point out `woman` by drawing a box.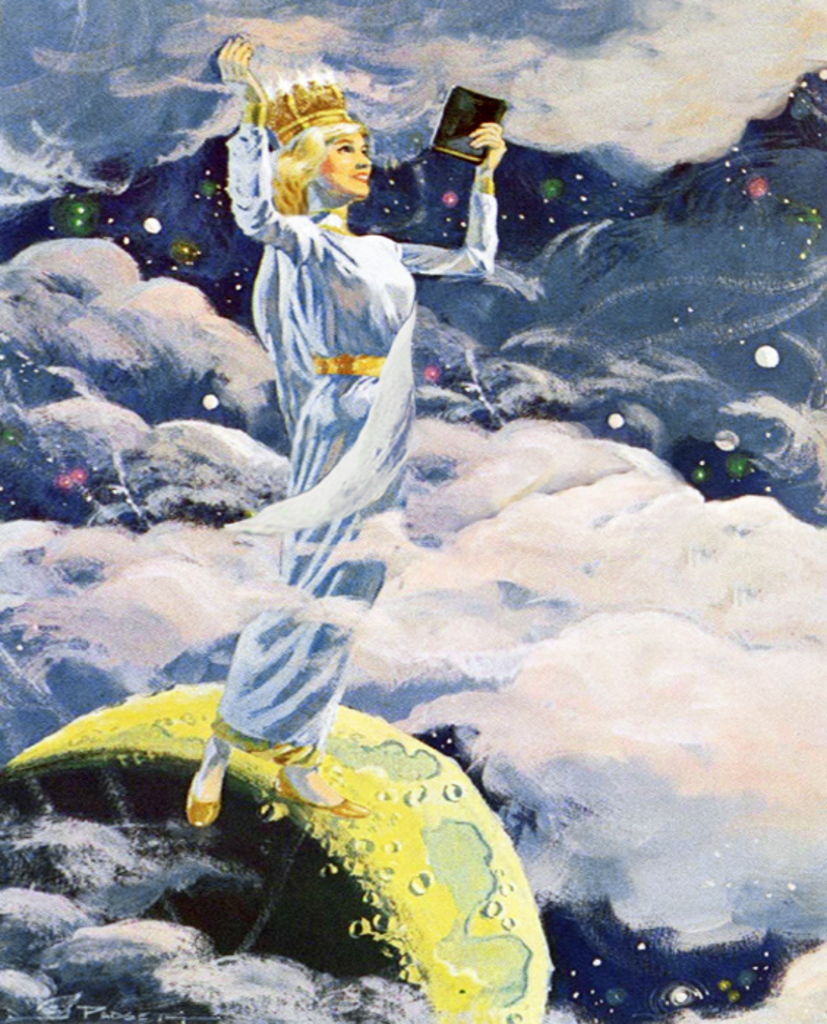
130, 63, 568, 944.
